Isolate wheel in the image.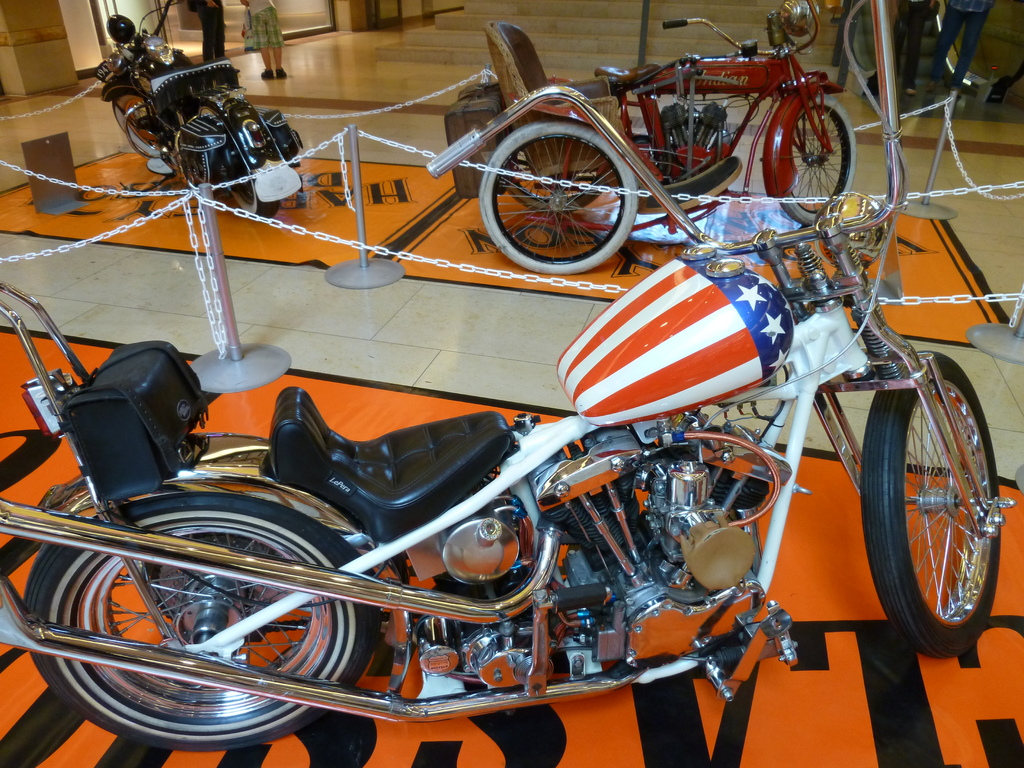
Isolated region: [108, 90, 169, 158].
